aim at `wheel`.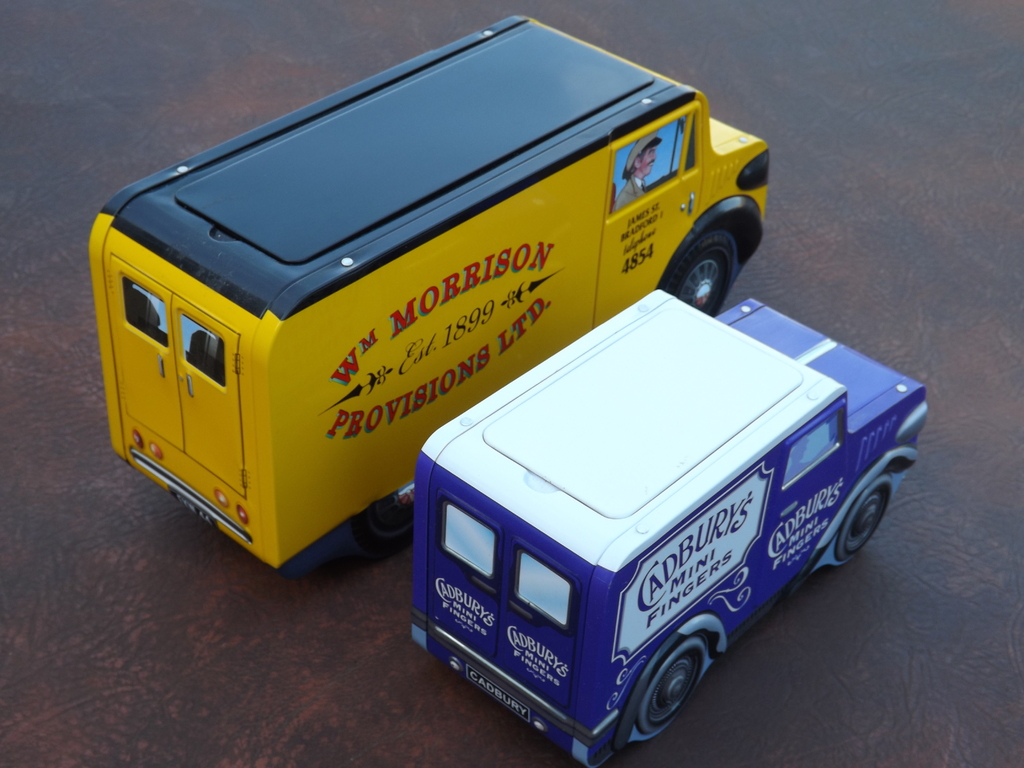
Aimed at detection(634, 648, 719, 738).
